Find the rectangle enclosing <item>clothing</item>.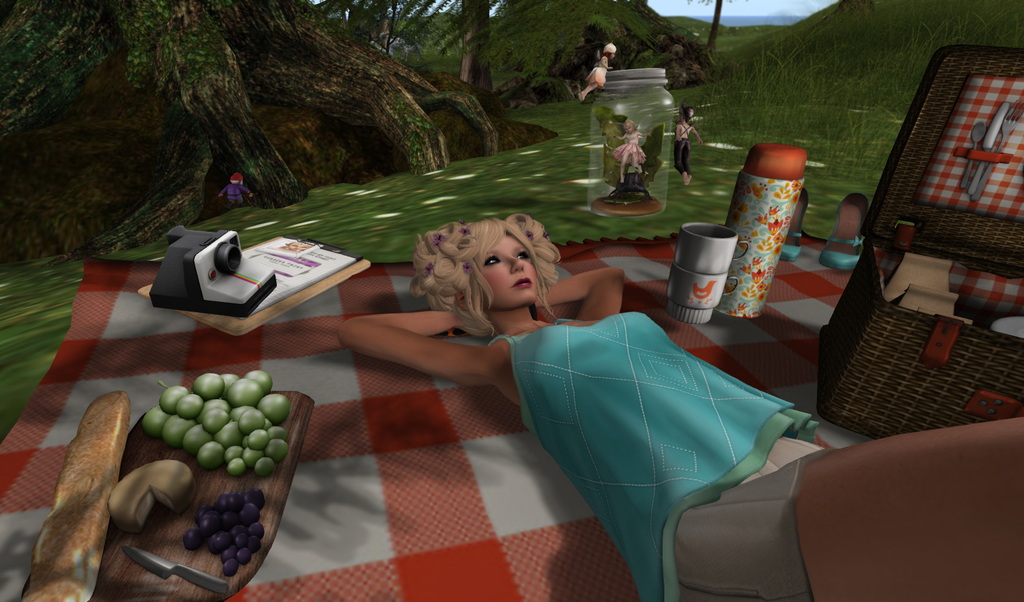
bbox(675, 123, 691, 173).
